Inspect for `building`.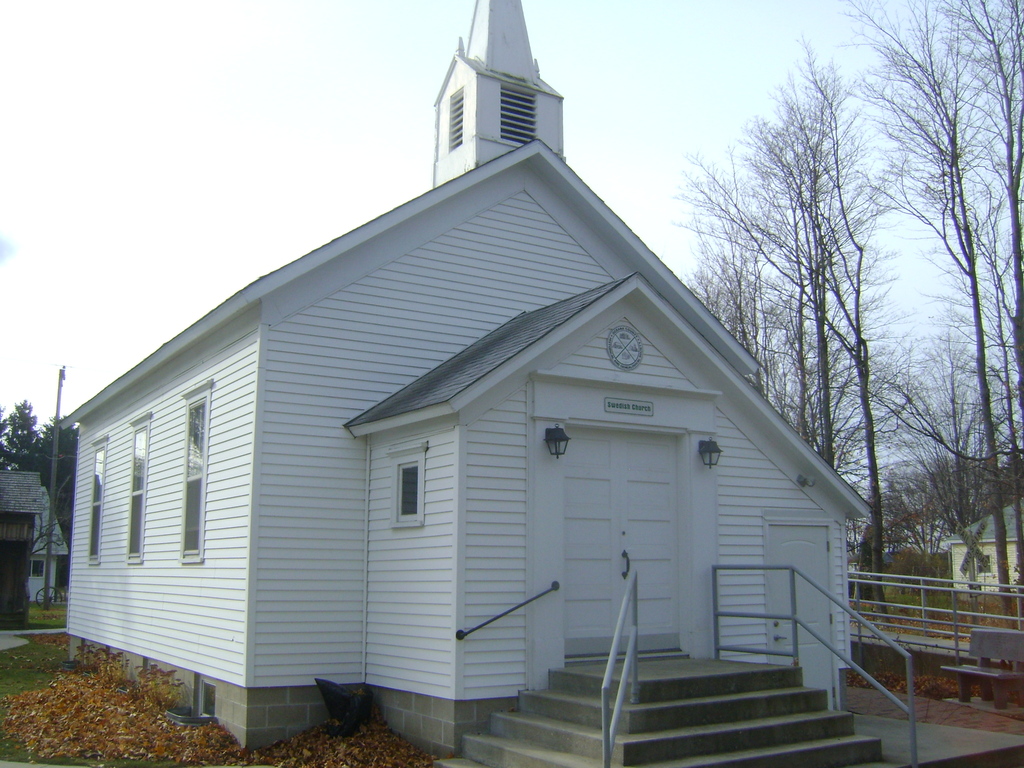
Inspection: {"x1": 29, "y1": 479, "x2": 72, "y2": 609}.
